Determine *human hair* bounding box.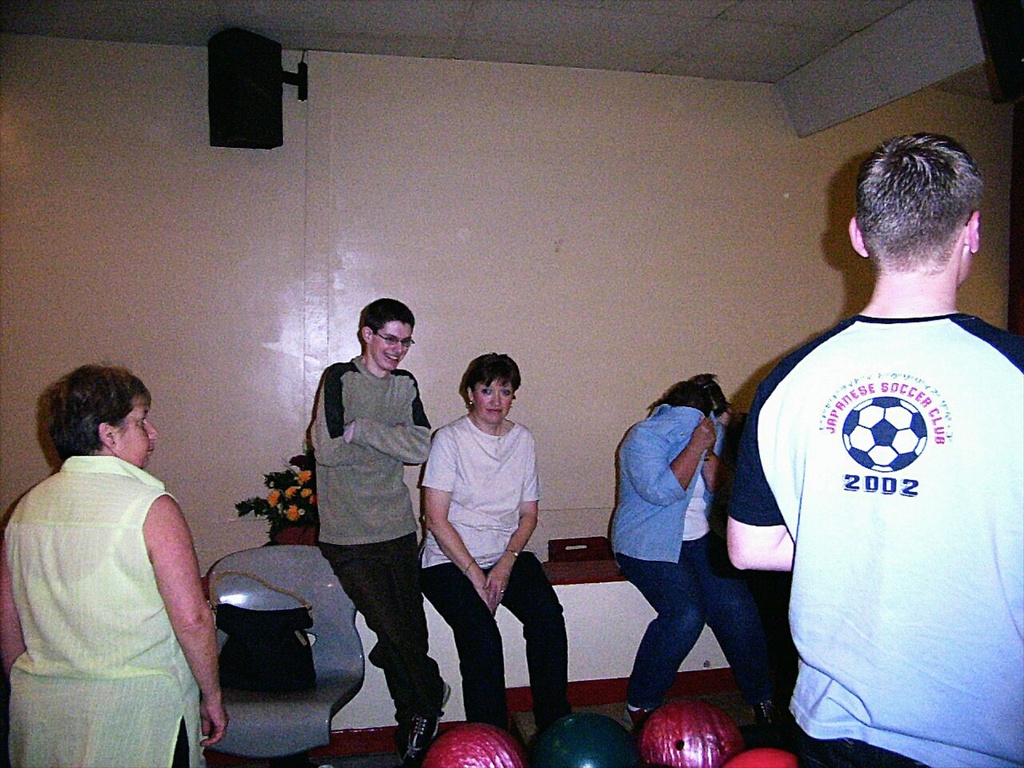
Determined: box(49, 362, 149, 456).
